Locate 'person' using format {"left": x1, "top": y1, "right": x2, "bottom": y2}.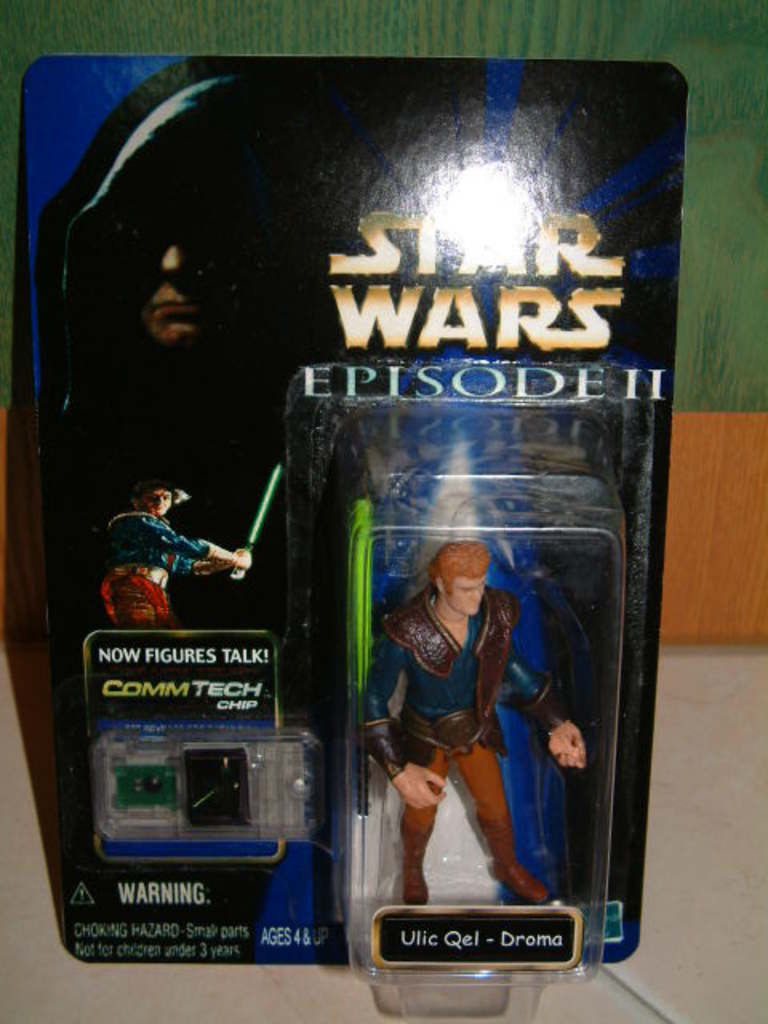
{"left": 358, "top": 475, "right": 576, "bottom": 954}.
